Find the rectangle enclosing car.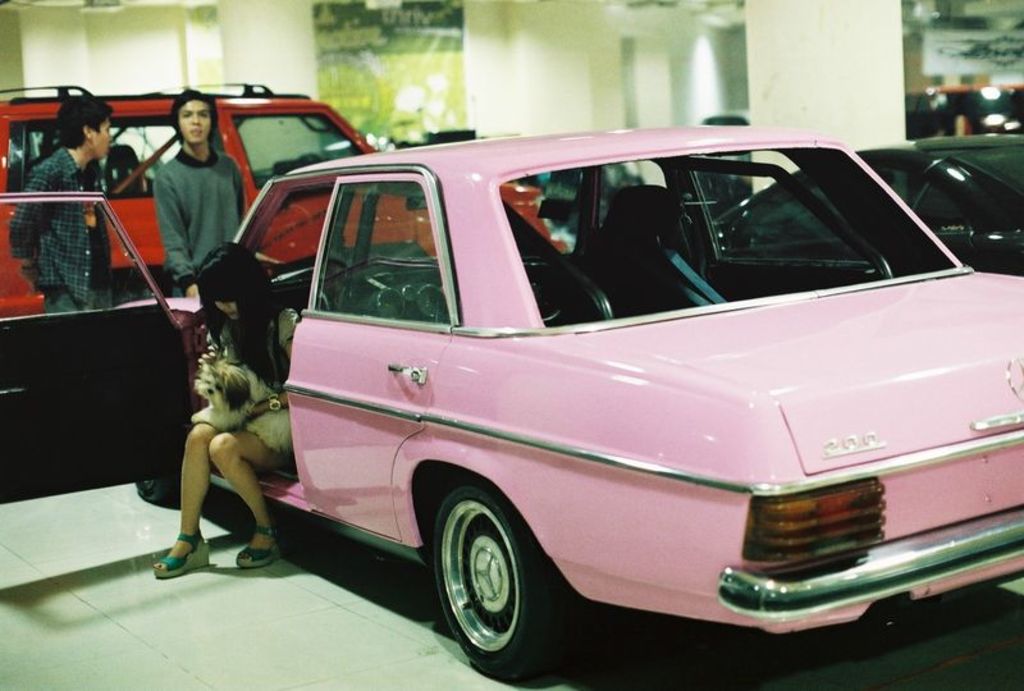
bbox(918, 132, 1023, 200).
